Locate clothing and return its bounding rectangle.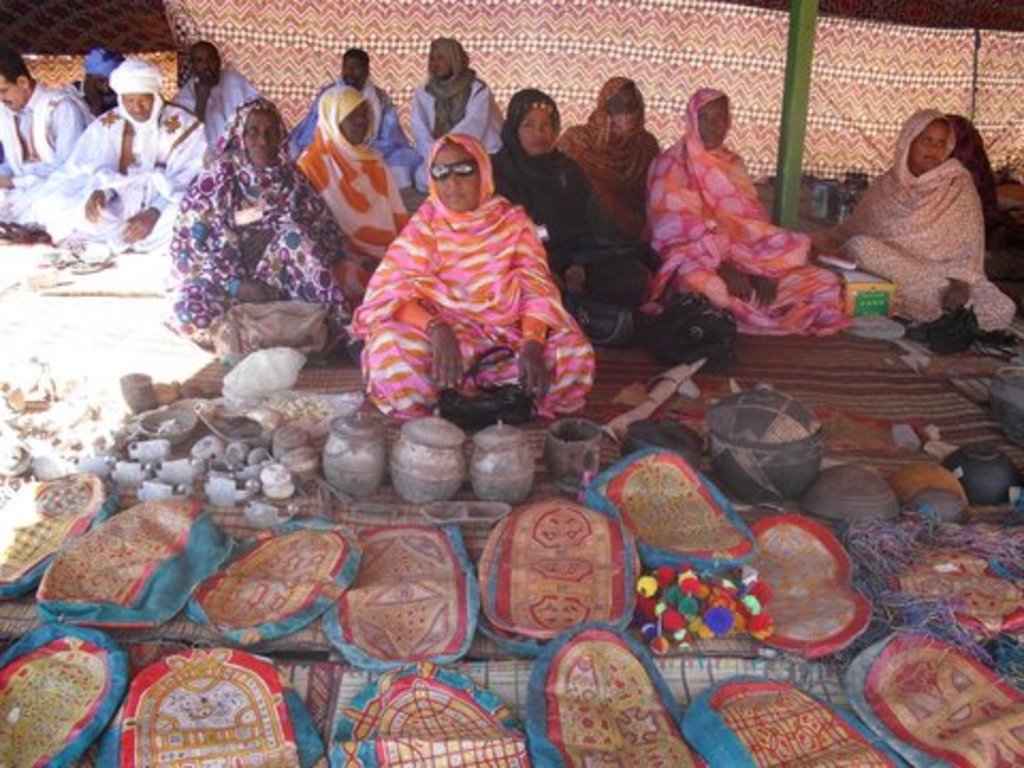
Rect(407, 34, 503, 183).
